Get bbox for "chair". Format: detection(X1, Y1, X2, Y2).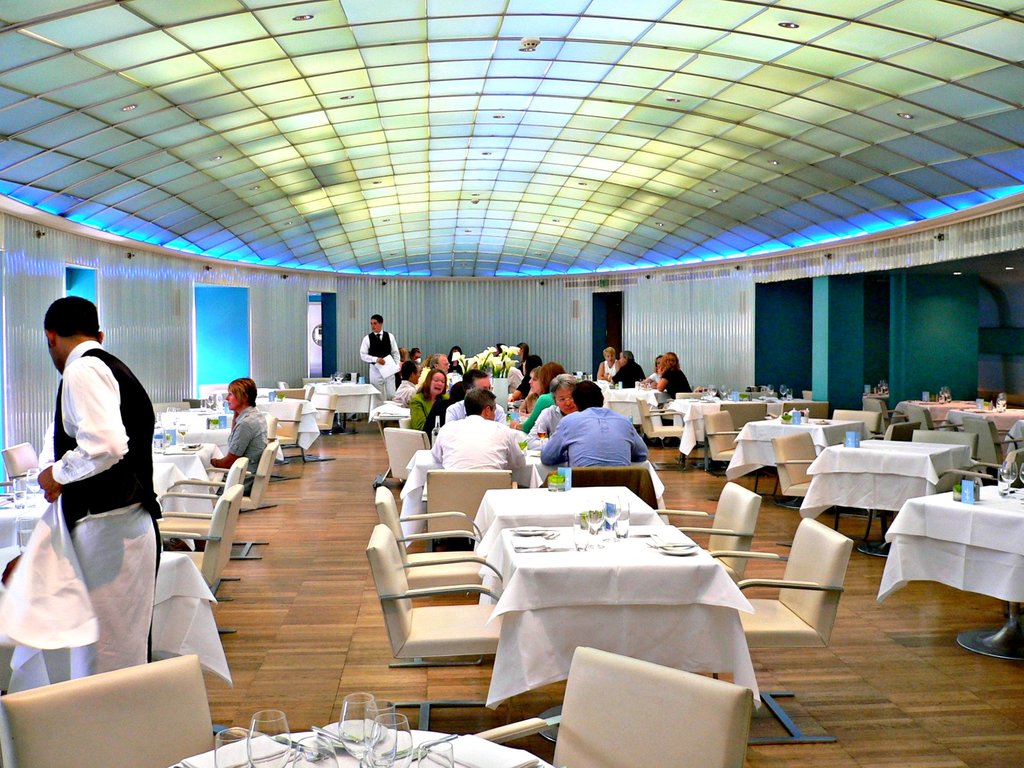
detection(885, 417, 920, 439).
